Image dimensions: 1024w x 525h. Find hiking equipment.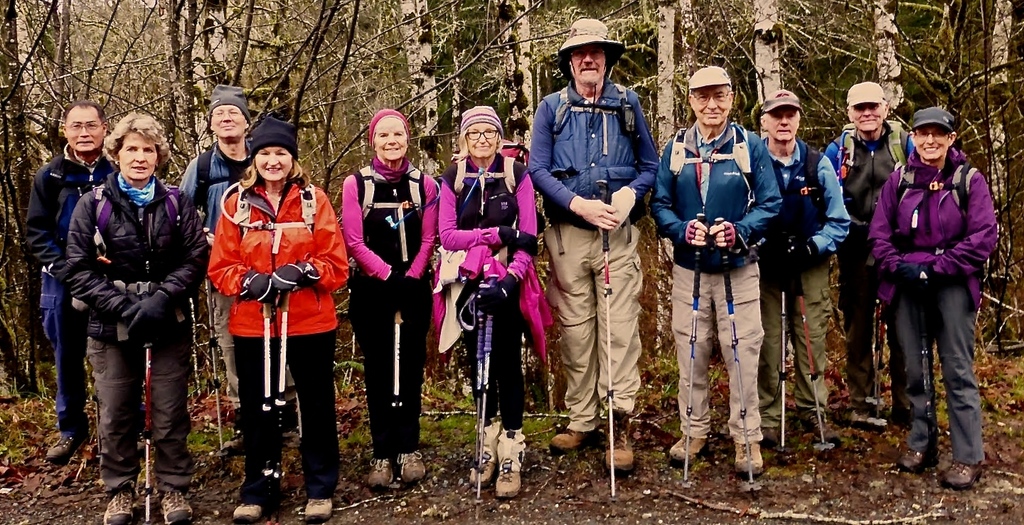
(799,144,826,218).
